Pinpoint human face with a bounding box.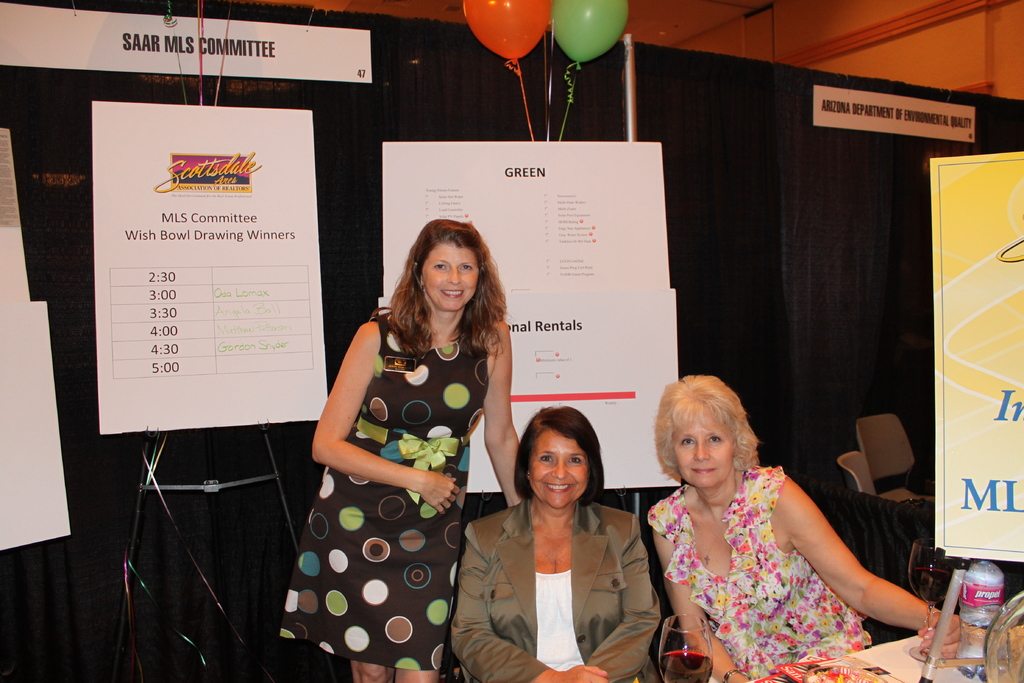
525/431/590/509.
